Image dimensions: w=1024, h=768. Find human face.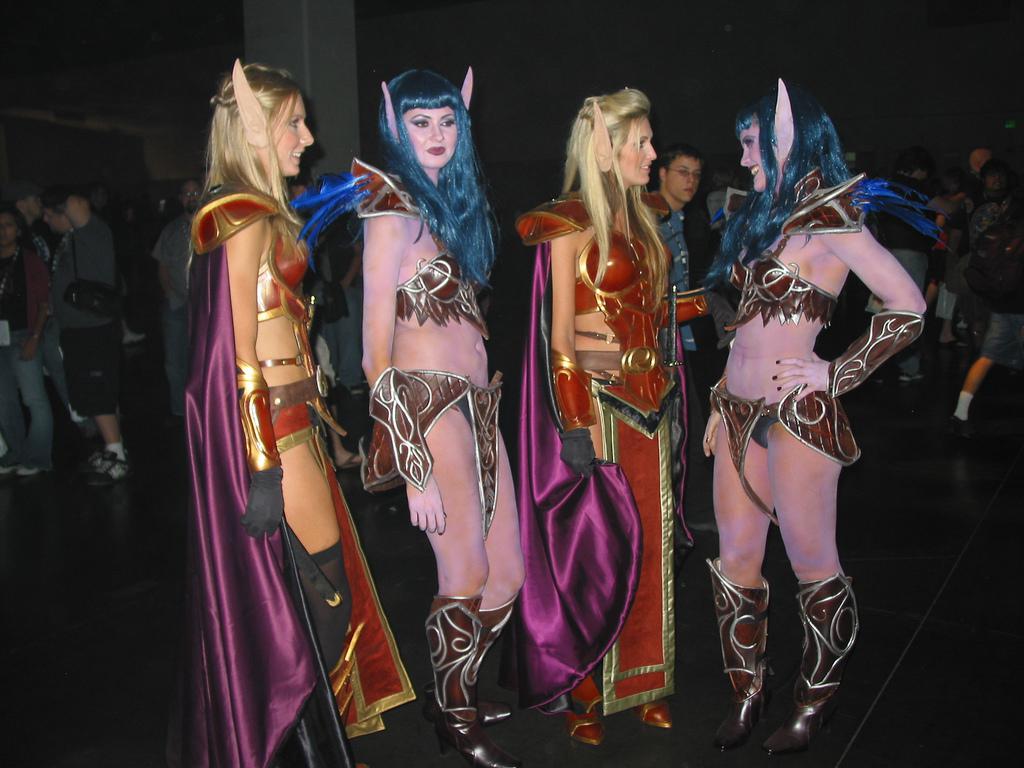
[740, 121, 761, 186].
